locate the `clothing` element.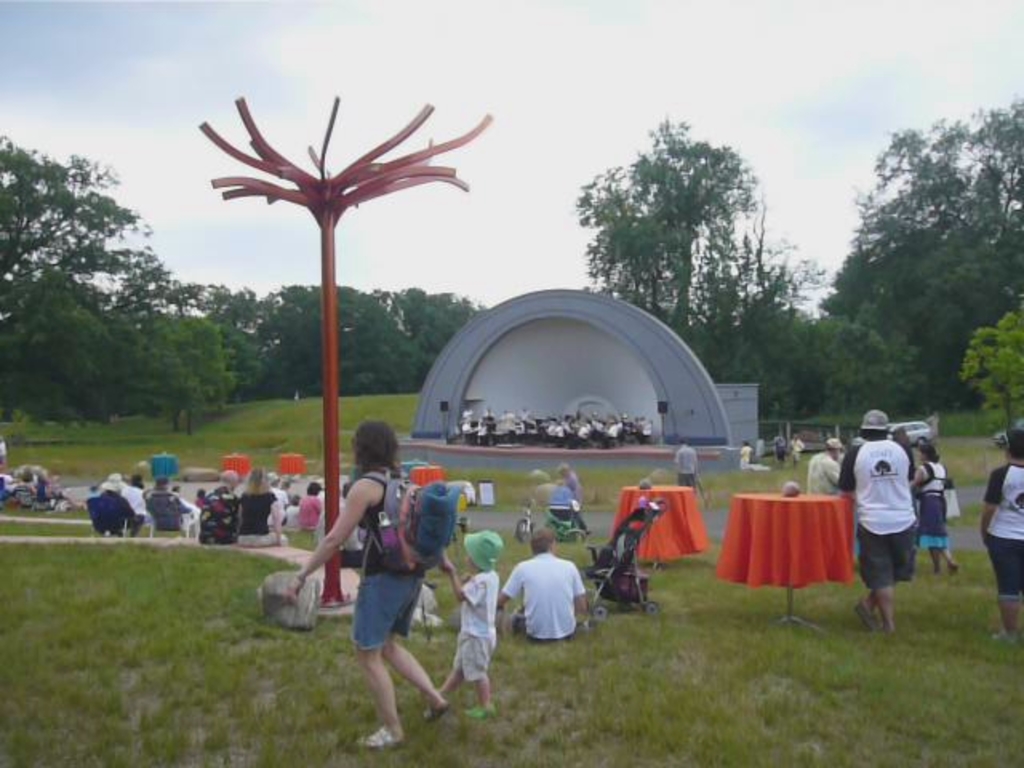
Element bbox: x1=496 y1=550 x2=592 y2=658.
